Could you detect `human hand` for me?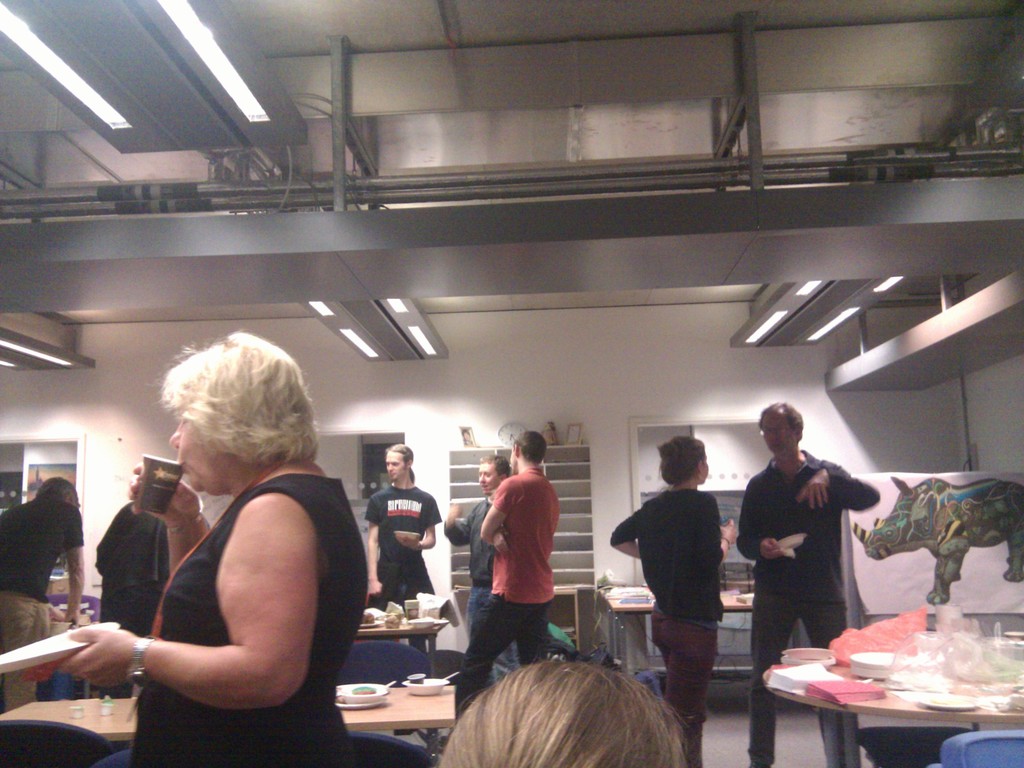
Detection result: region(56, 624, 131, 687).
